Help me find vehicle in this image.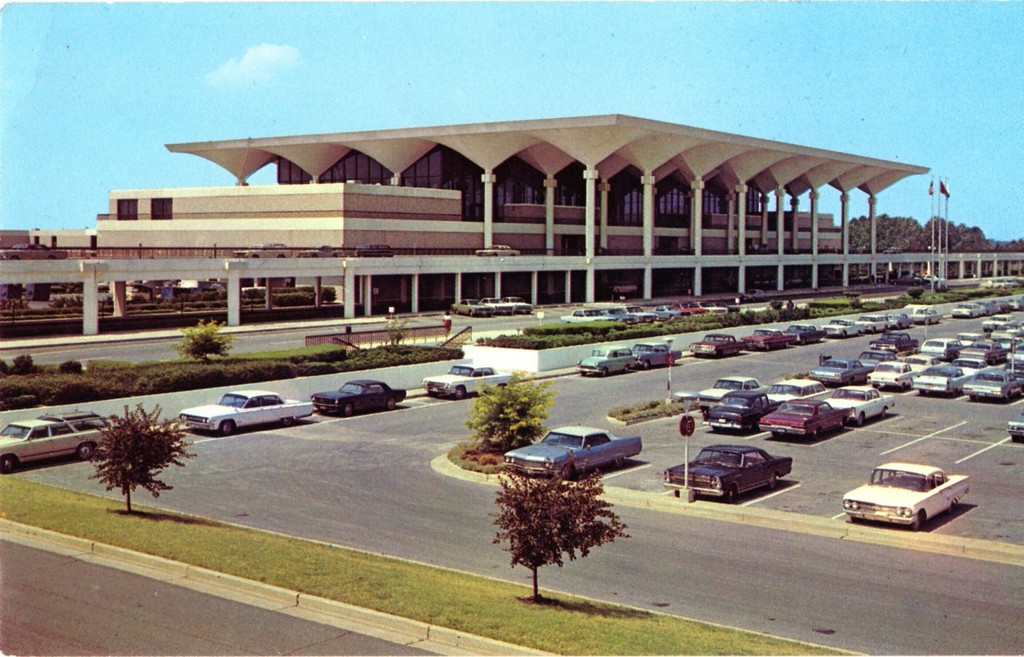
Found it: {"x1": 420, "y1": 365, "x2": 511, "y2": 398}.
